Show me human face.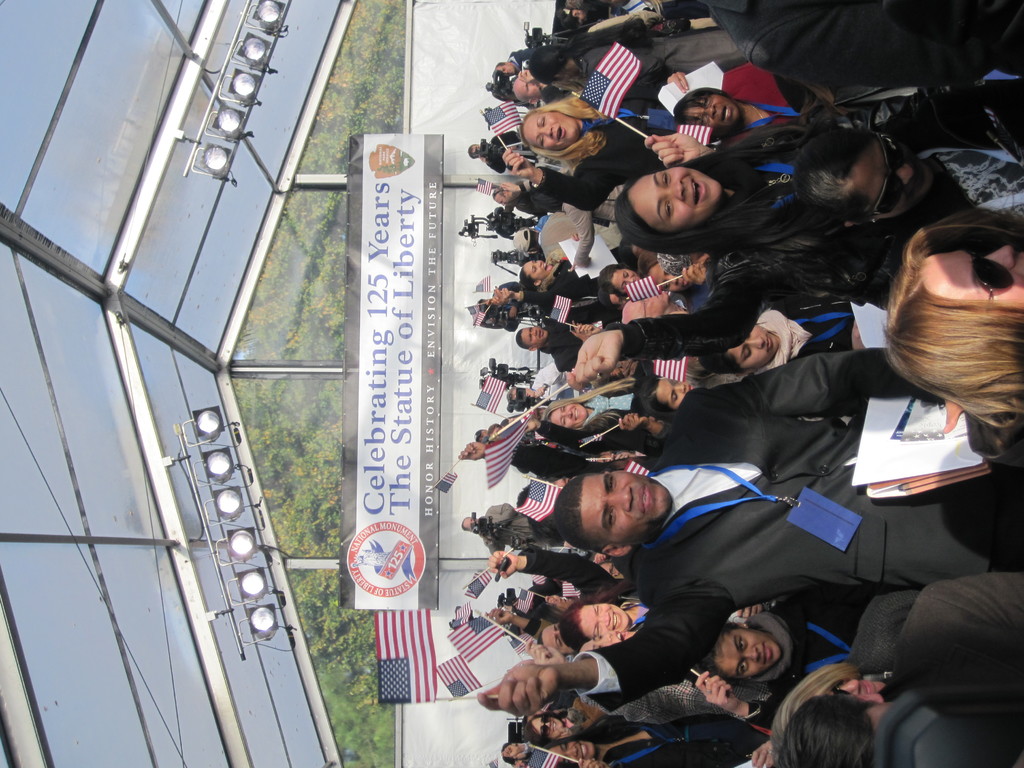
human face is here: (550, 404, 588, 431).
